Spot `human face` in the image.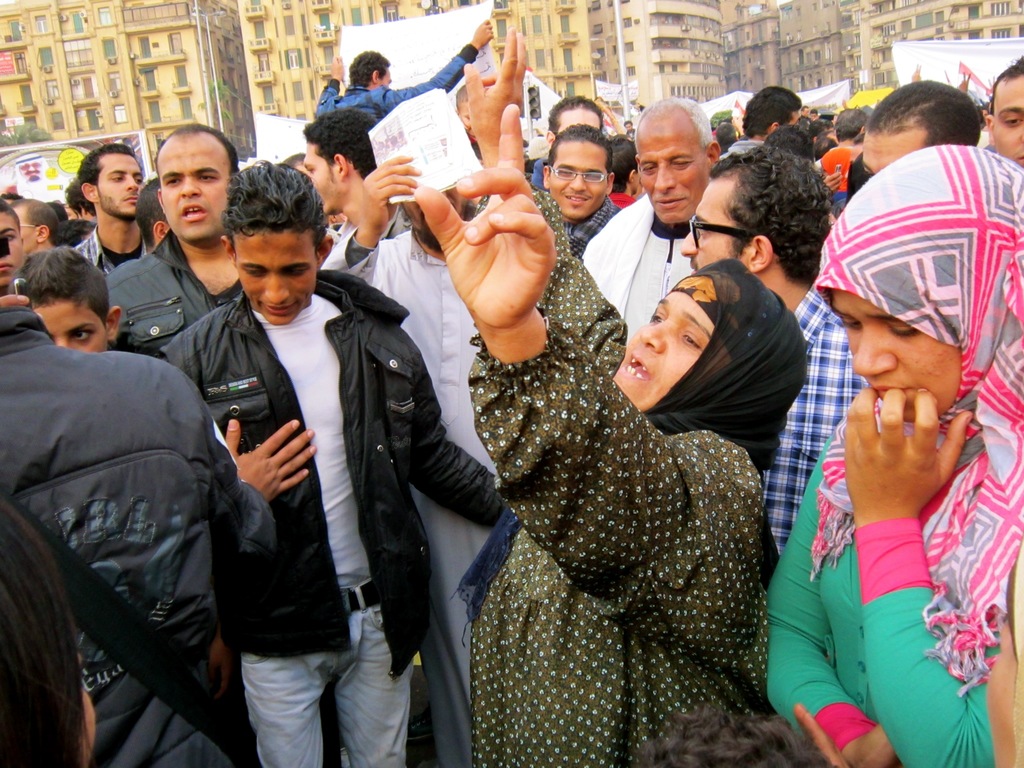
`human face` found at 301/141/327/192.
